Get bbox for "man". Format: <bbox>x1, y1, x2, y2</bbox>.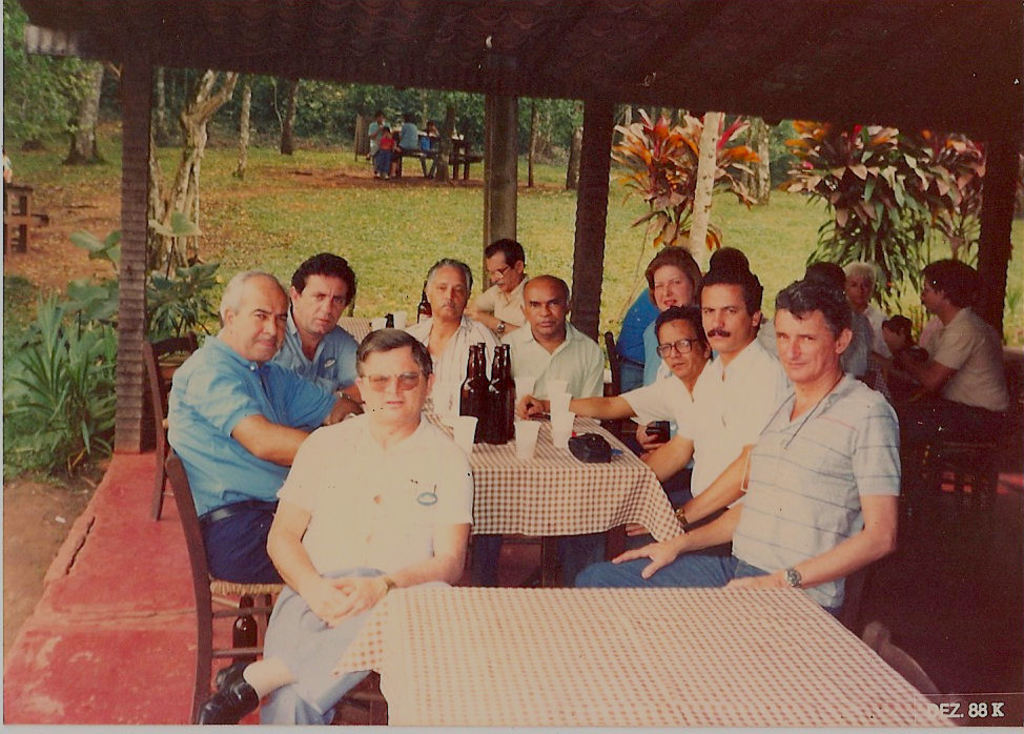
<bbox>163, 268, 356, 580</bbox>.
